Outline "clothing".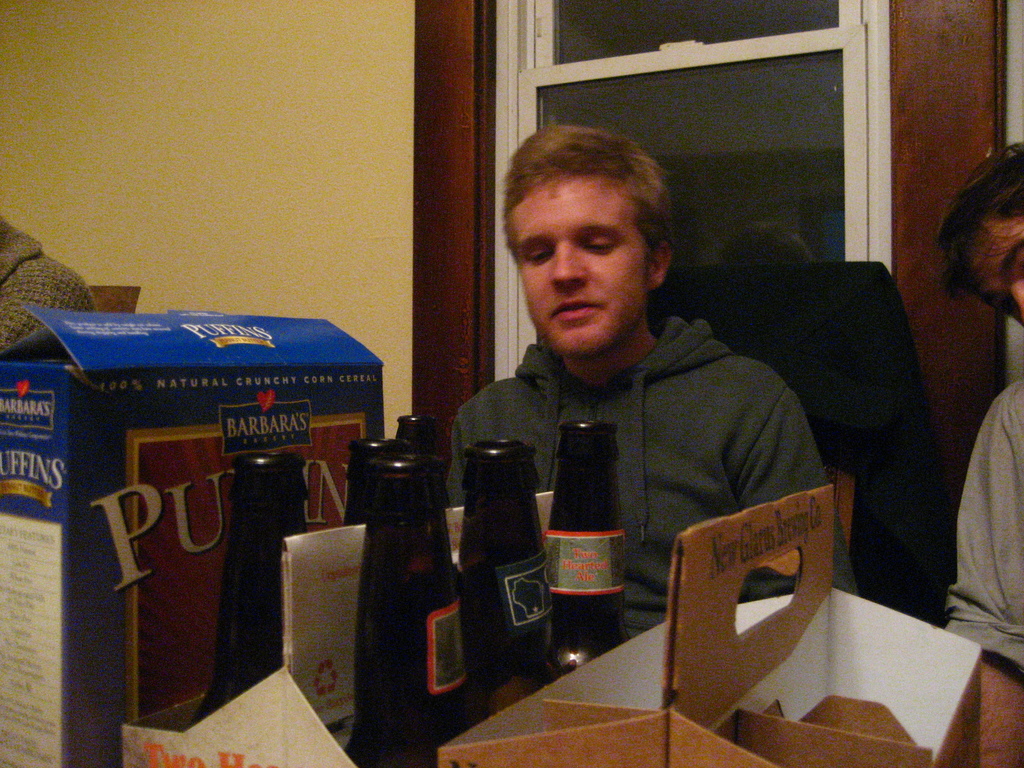
Outline: rect(939, 362, 1023, 676).
